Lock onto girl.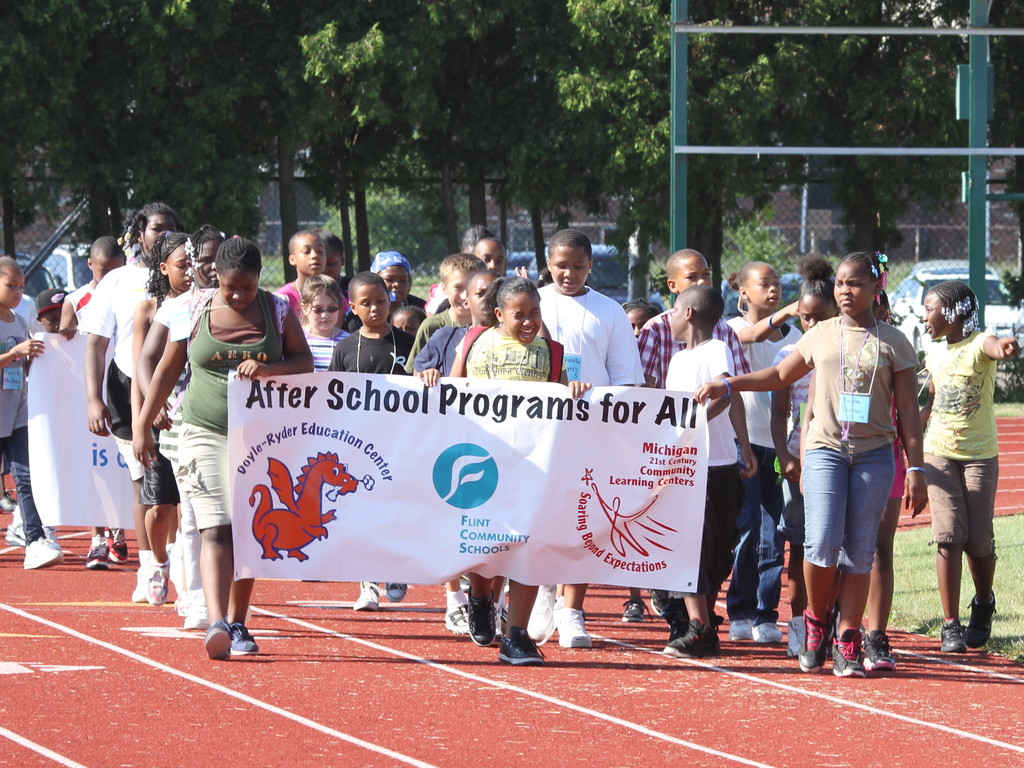
Locked: <bbox>769, 250, 839, 655</bbox>.
